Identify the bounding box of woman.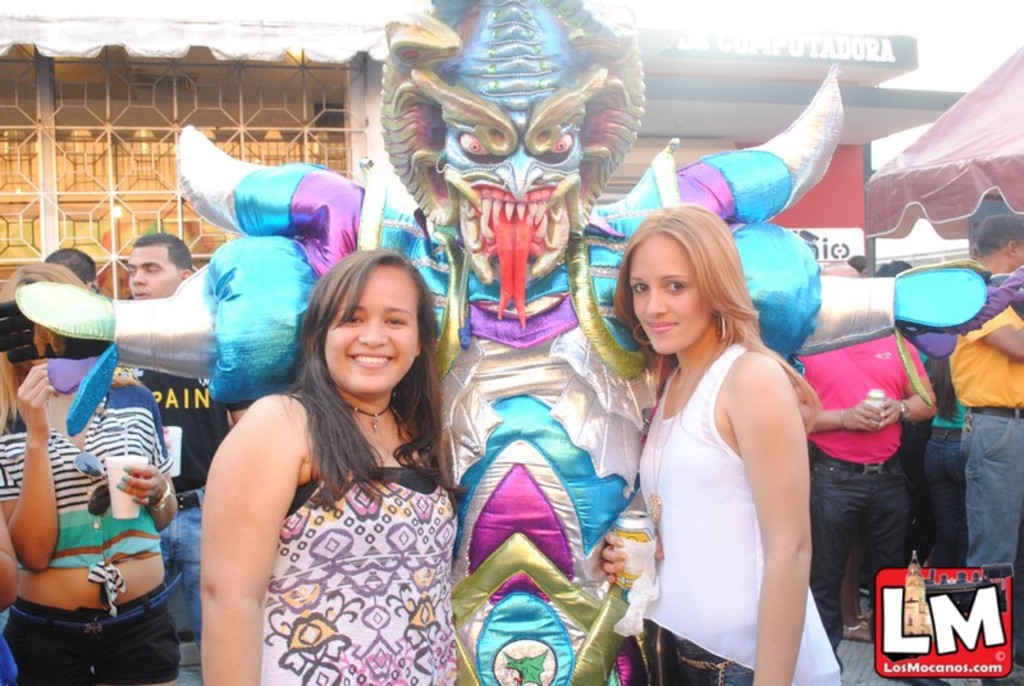
pyautogui.locateOnScreen(193, 244, 466, 685).
